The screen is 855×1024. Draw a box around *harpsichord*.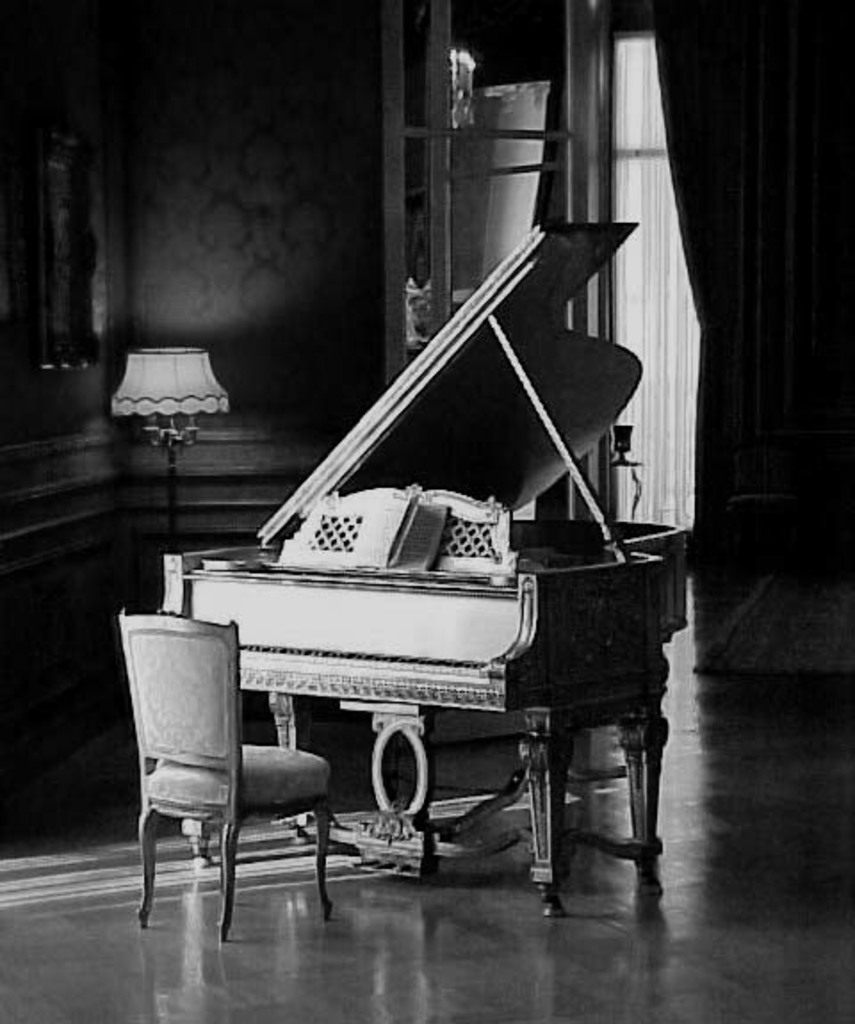
159/223/688/921.
